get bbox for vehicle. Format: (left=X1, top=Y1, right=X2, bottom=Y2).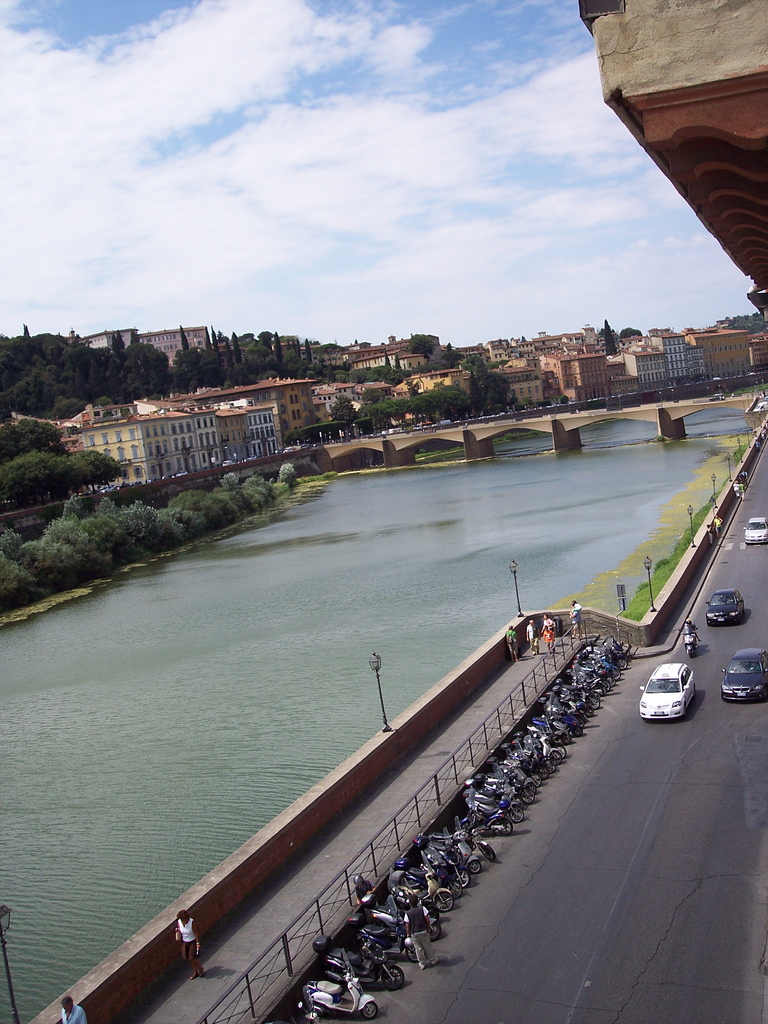
(left=314, top=938, right=412, bottom=994).
